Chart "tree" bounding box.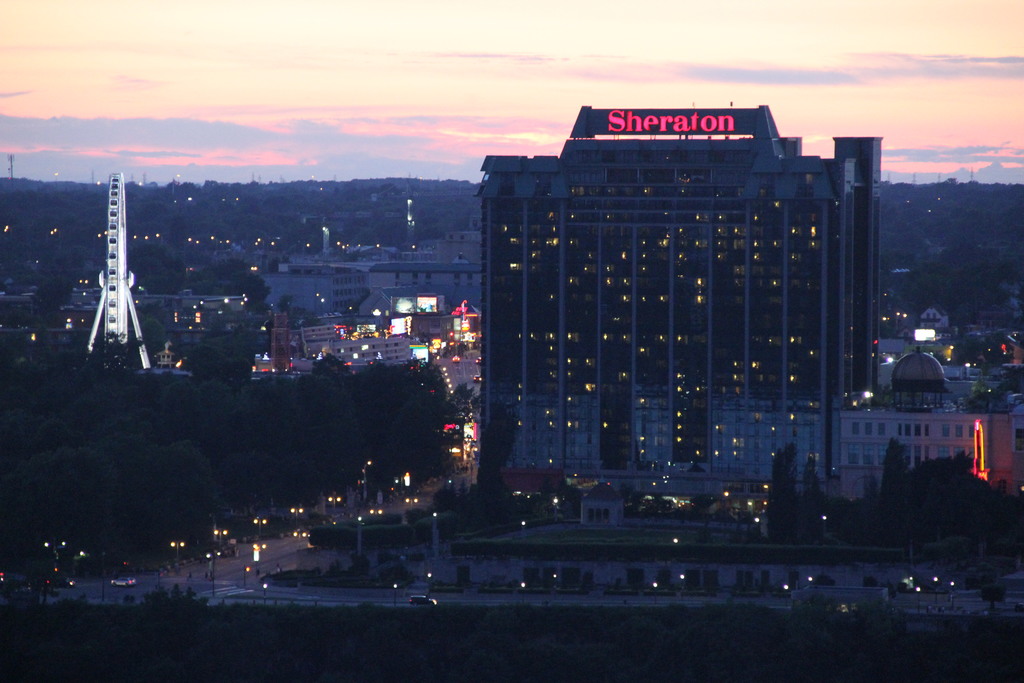
Charted: Rect(251, 305, 272, 318).
